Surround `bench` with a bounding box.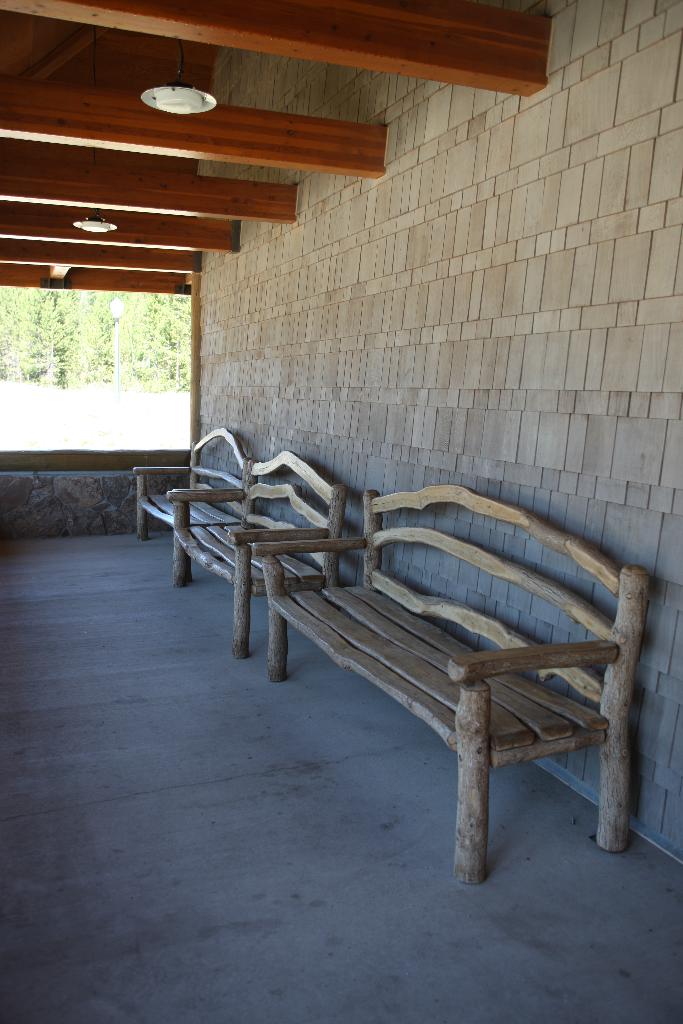
131/423/245/572.
